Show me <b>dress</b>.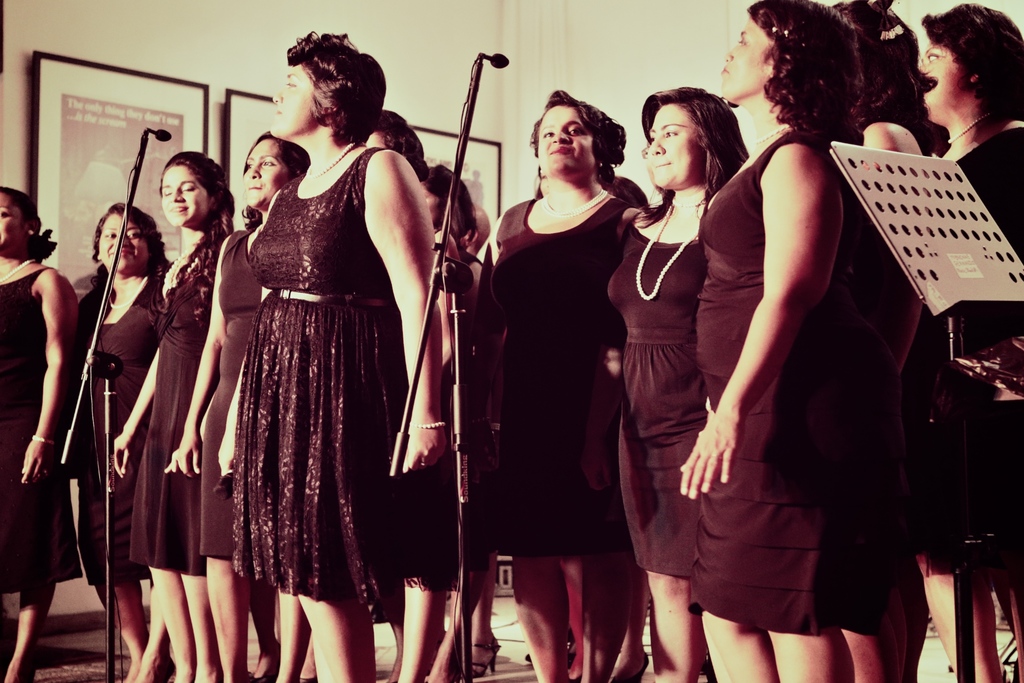
<b>dress</b> is here: {"left": 484, "top": 172, "right": 636, "bottom": 553}.
